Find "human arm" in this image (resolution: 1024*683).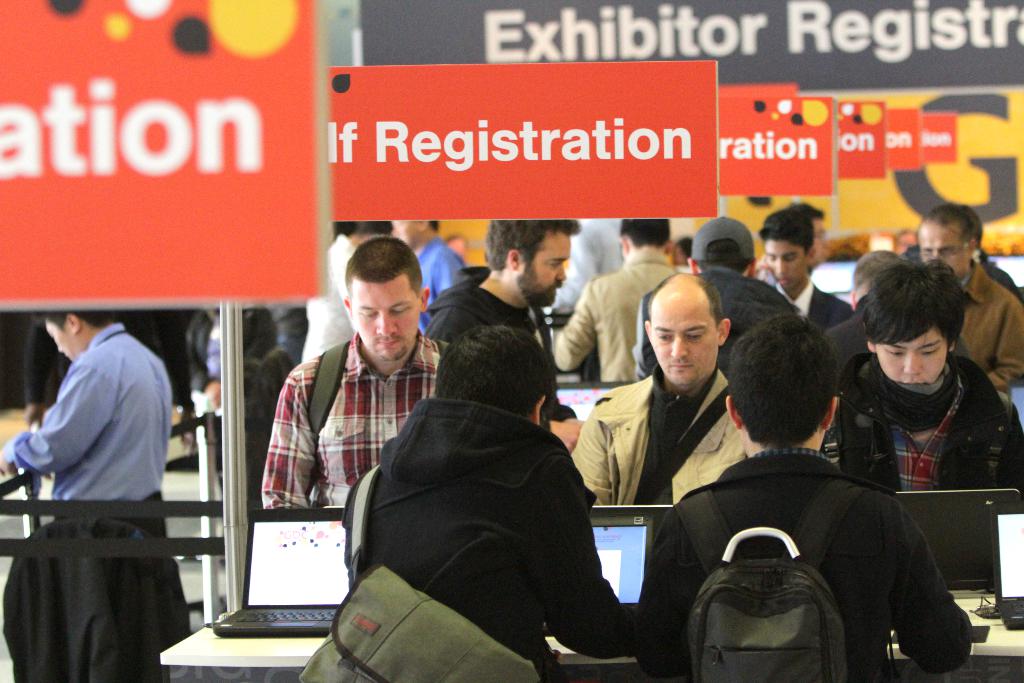
<bbox>639, 515, 693, 682</bbox>.
